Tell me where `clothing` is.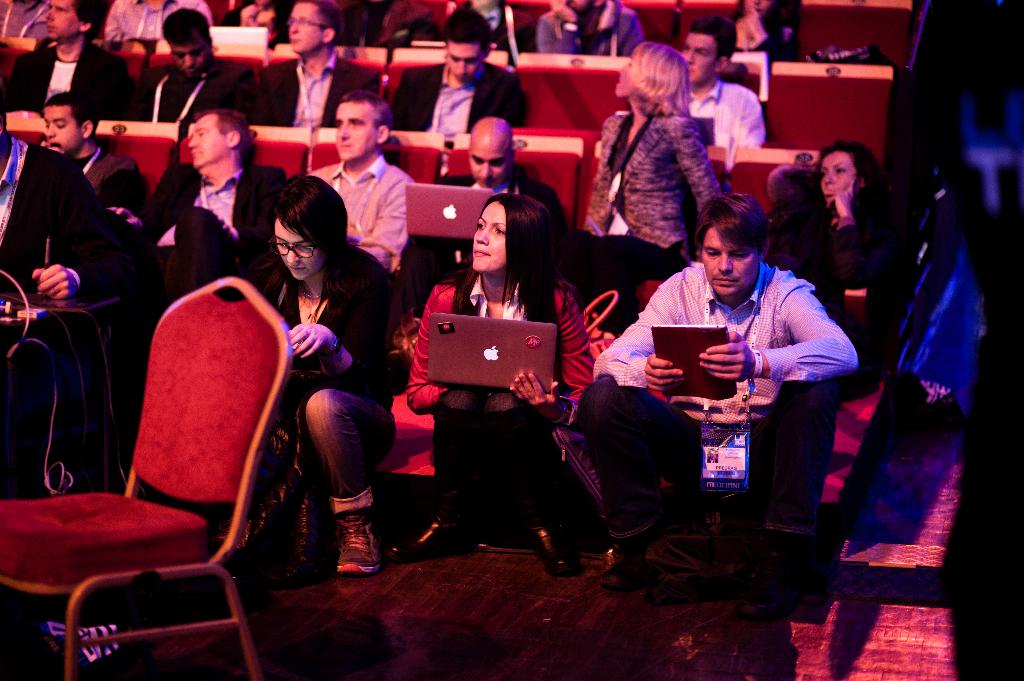
`clothing` is at x1=385, y1=60, x2=526, y2=127.
